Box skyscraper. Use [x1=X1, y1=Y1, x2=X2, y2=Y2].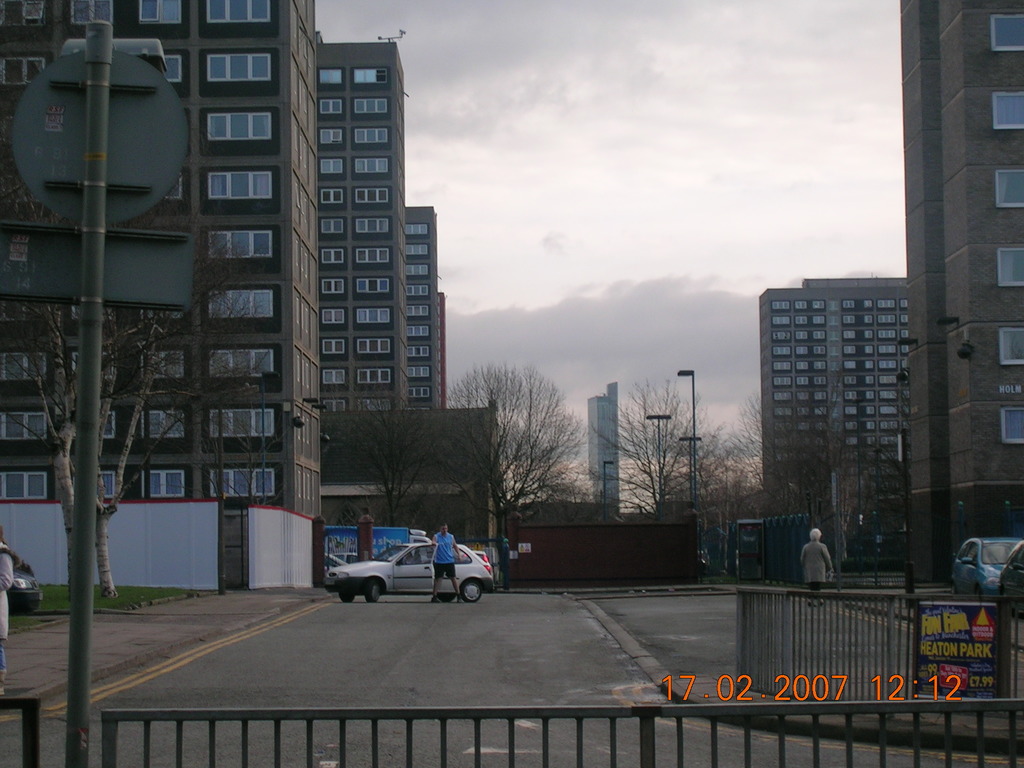
[x1=766, y1=261, x2=905, y2=518].
